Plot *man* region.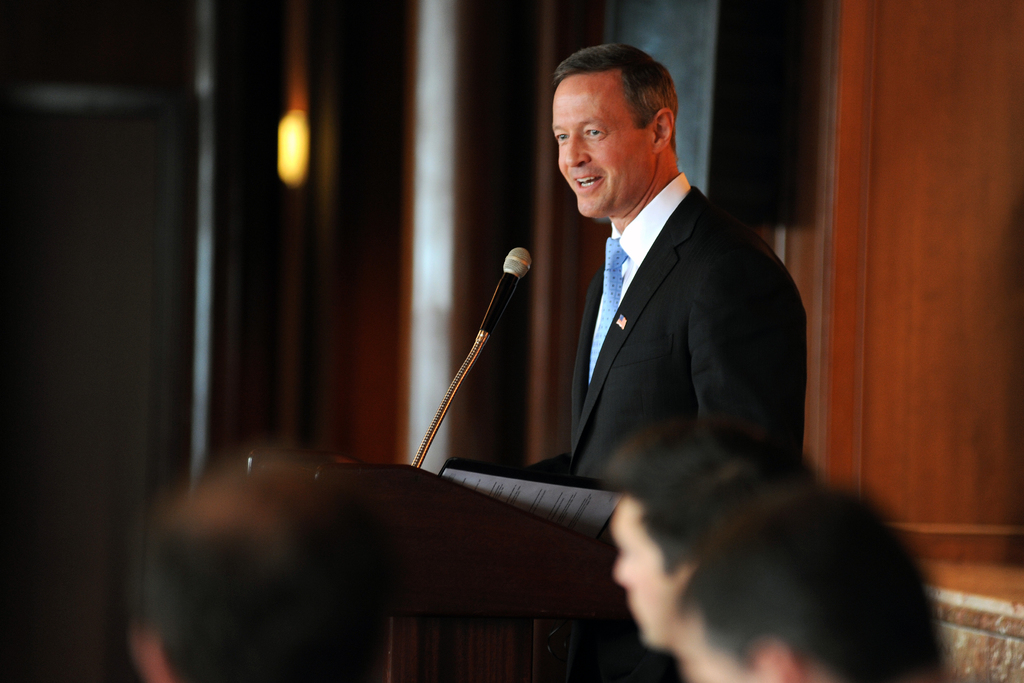
Plotted at [left=337, top=42, right=814, bottom=682].
